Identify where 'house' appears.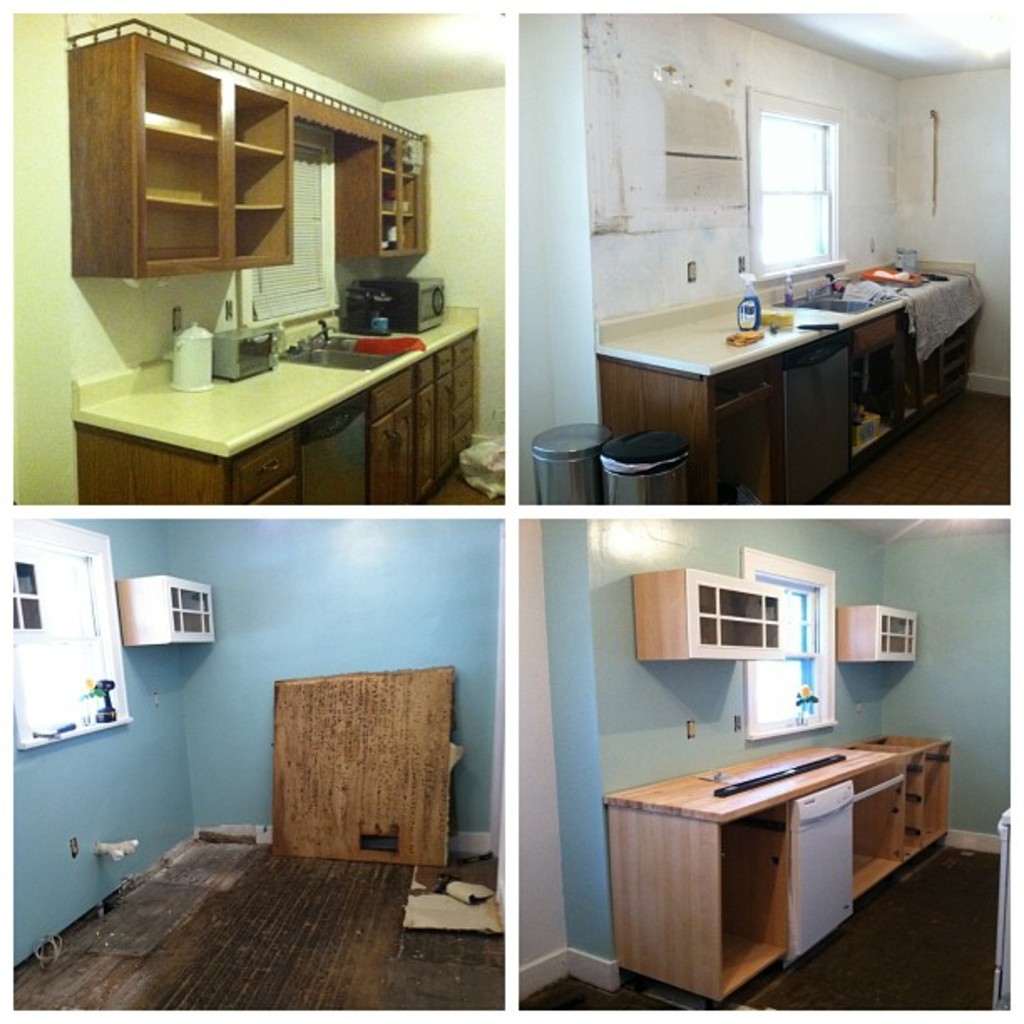
Appears at <bbox>12, 17, 504, 507</bbox>.
